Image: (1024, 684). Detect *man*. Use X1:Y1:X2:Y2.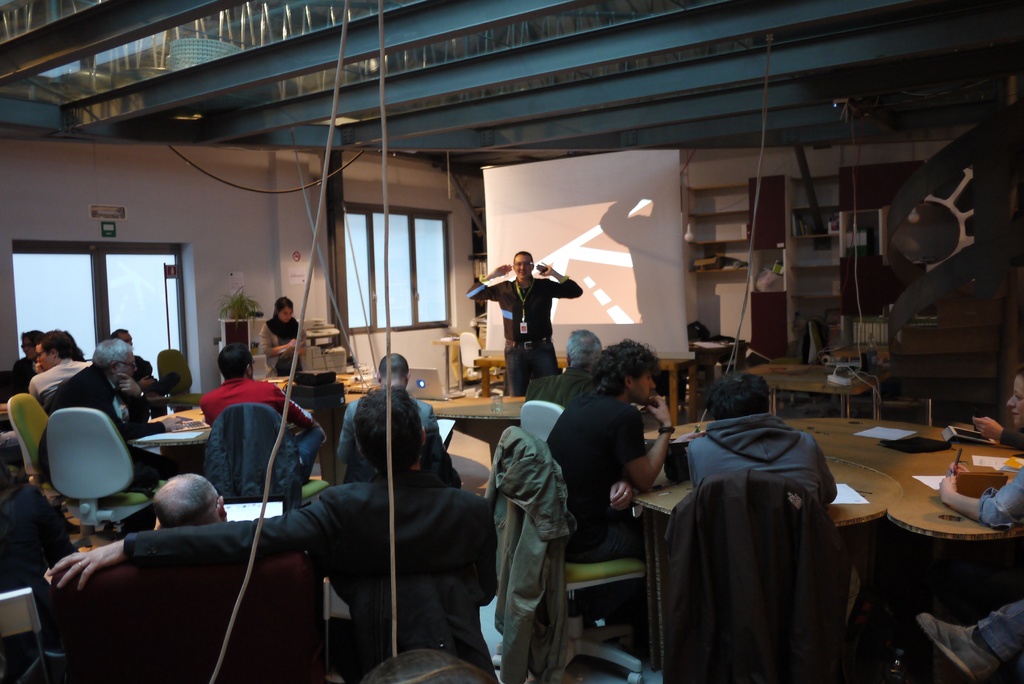
51:340:189:452.
